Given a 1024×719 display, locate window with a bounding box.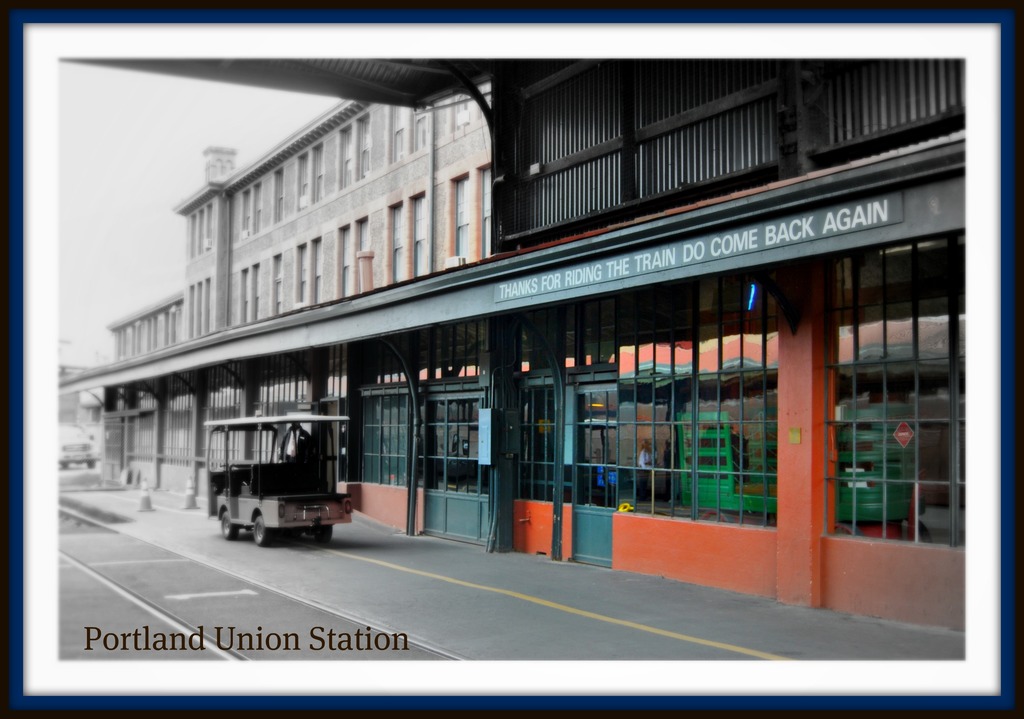
Located: l=309, t=230, r=321, b=305.
